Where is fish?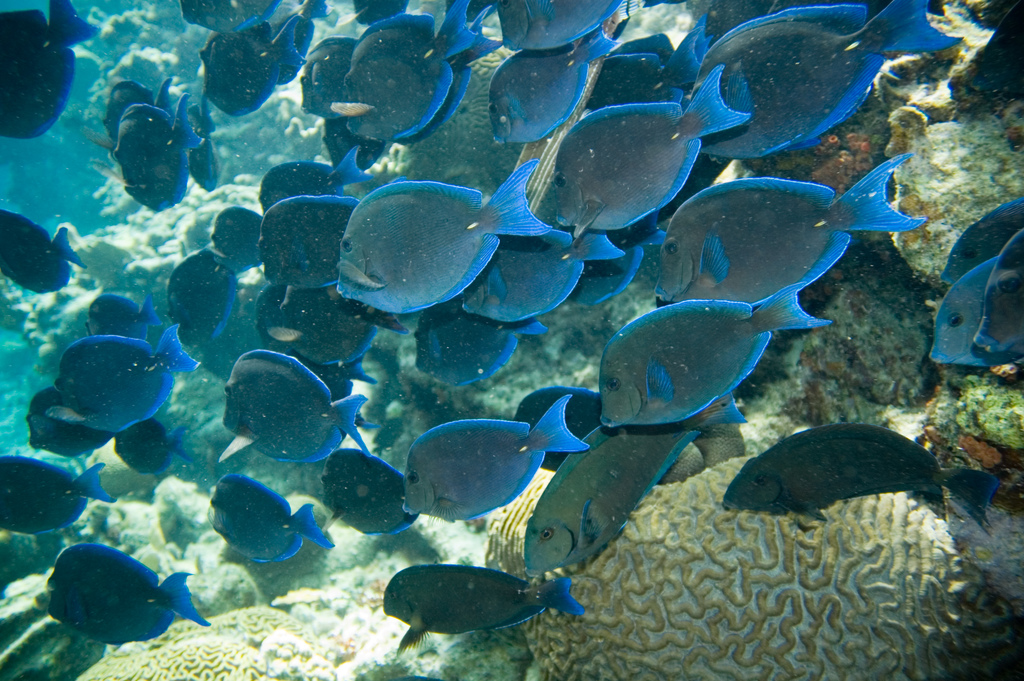
(446,0,495,24).
